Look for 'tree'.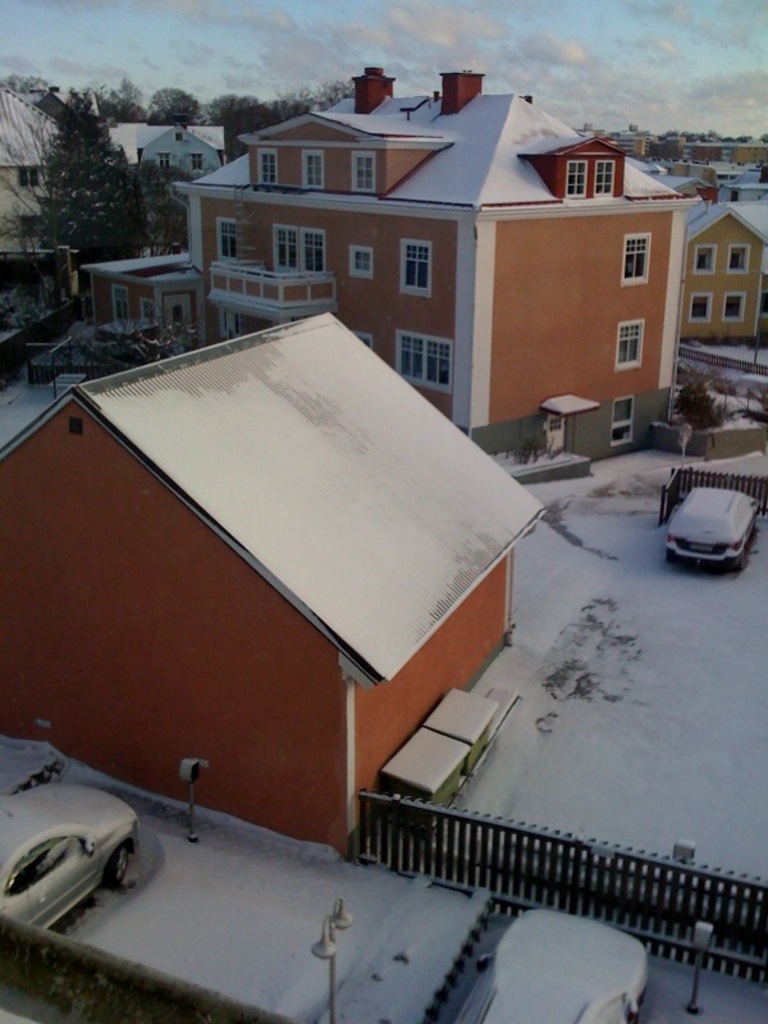
Found: 24 69 124 232.
